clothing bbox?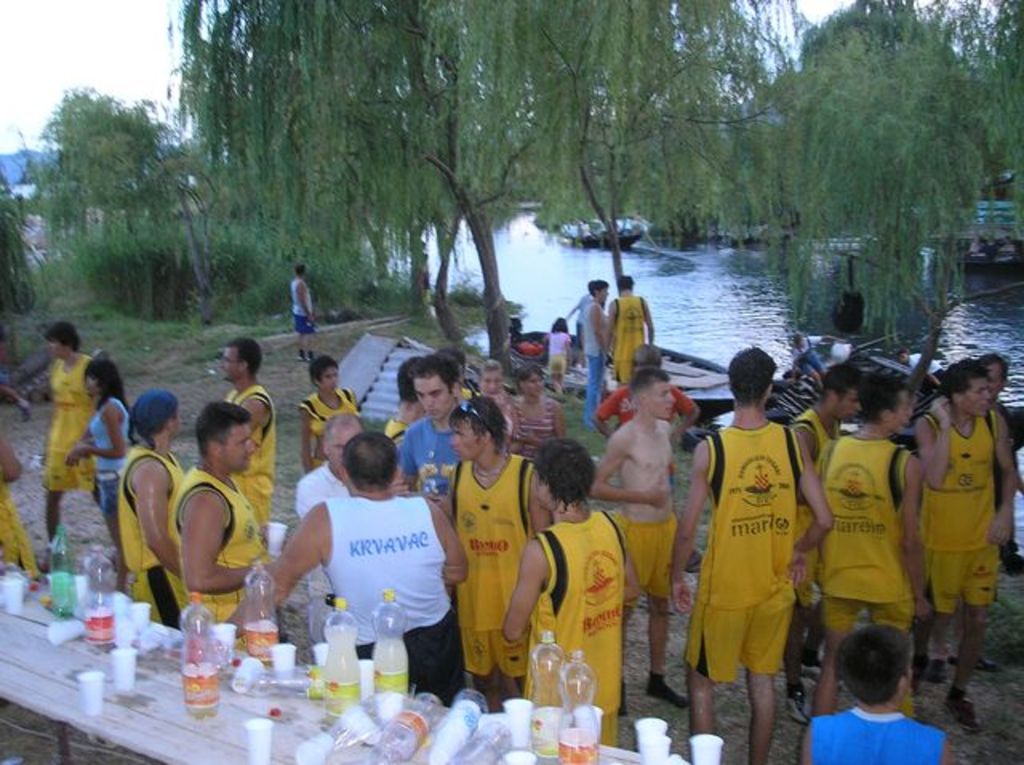
BBox(610, 298, 650, 391)
